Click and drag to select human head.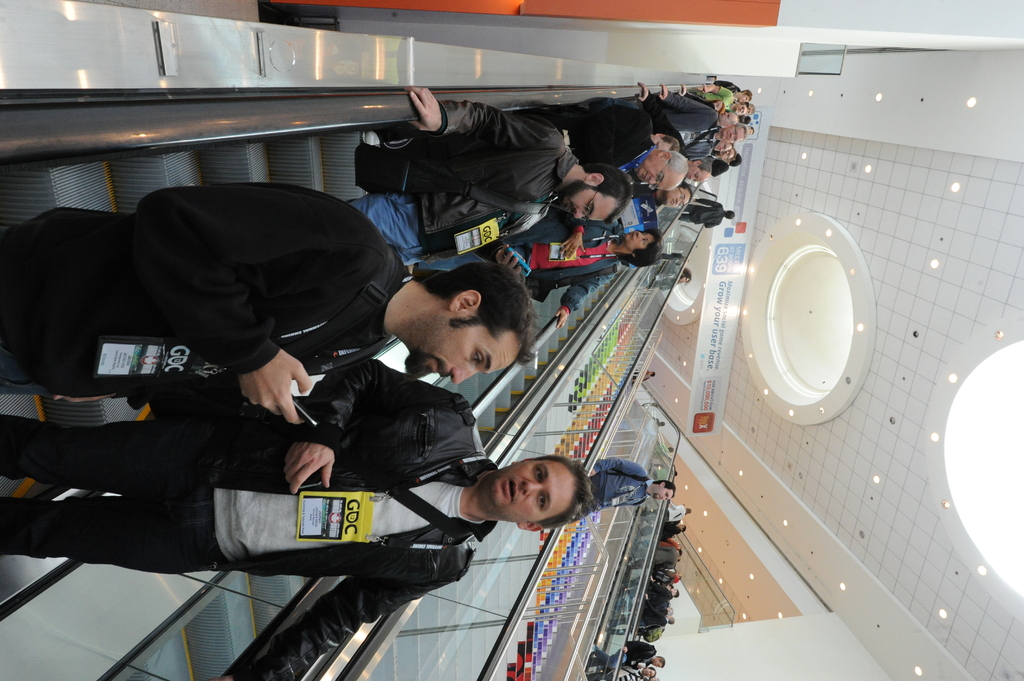
Selection: [x1=733, y1=99, x2=746, y2=115].
